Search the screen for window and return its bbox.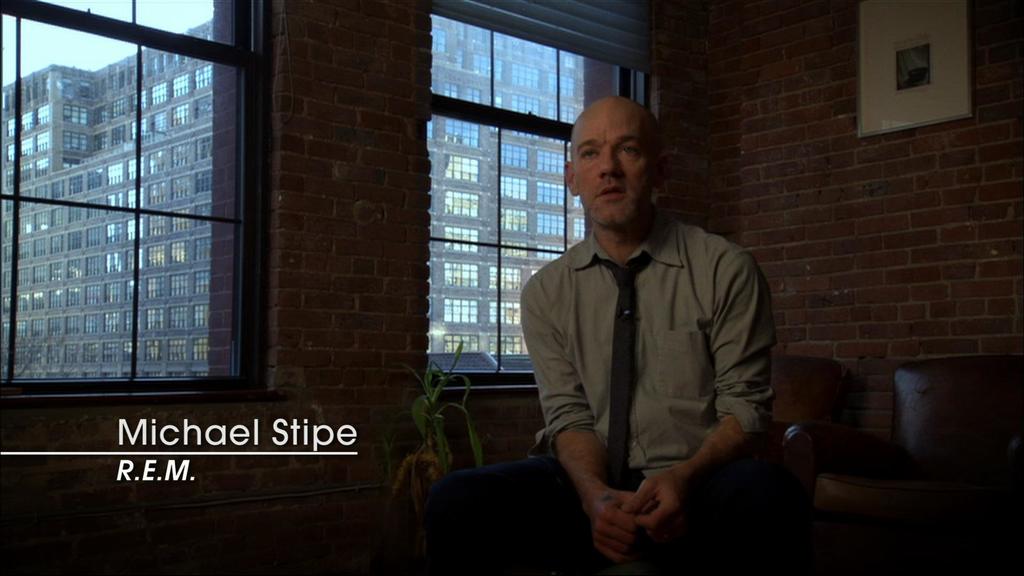
Found: bbox=(549, 103, 574, 122).
